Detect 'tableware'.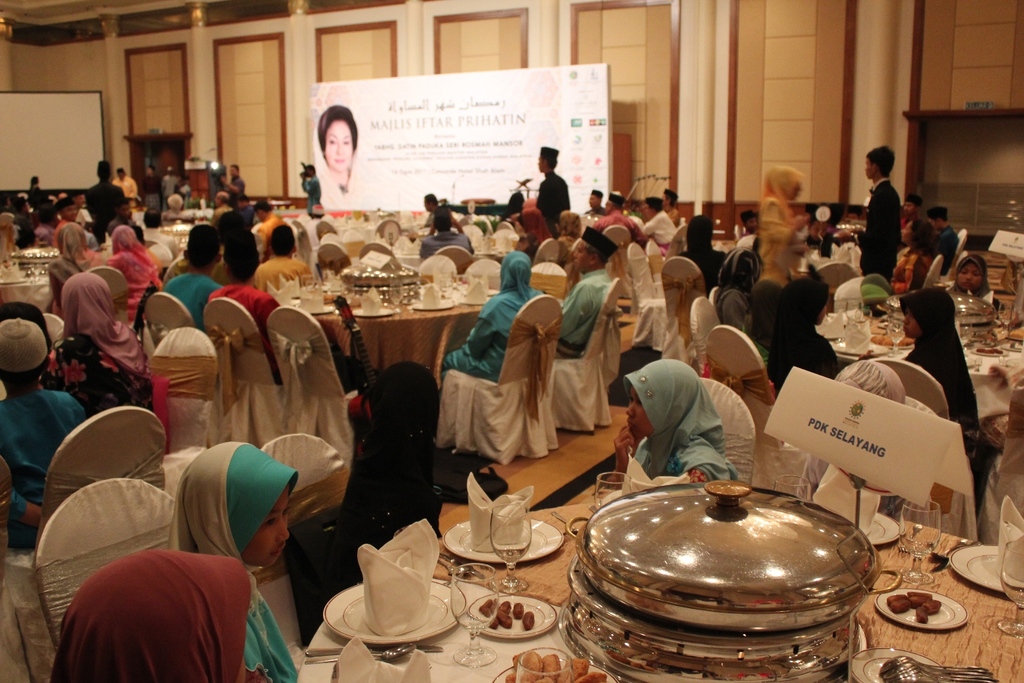
Detected at locate(998, 539, 1023, 639).
